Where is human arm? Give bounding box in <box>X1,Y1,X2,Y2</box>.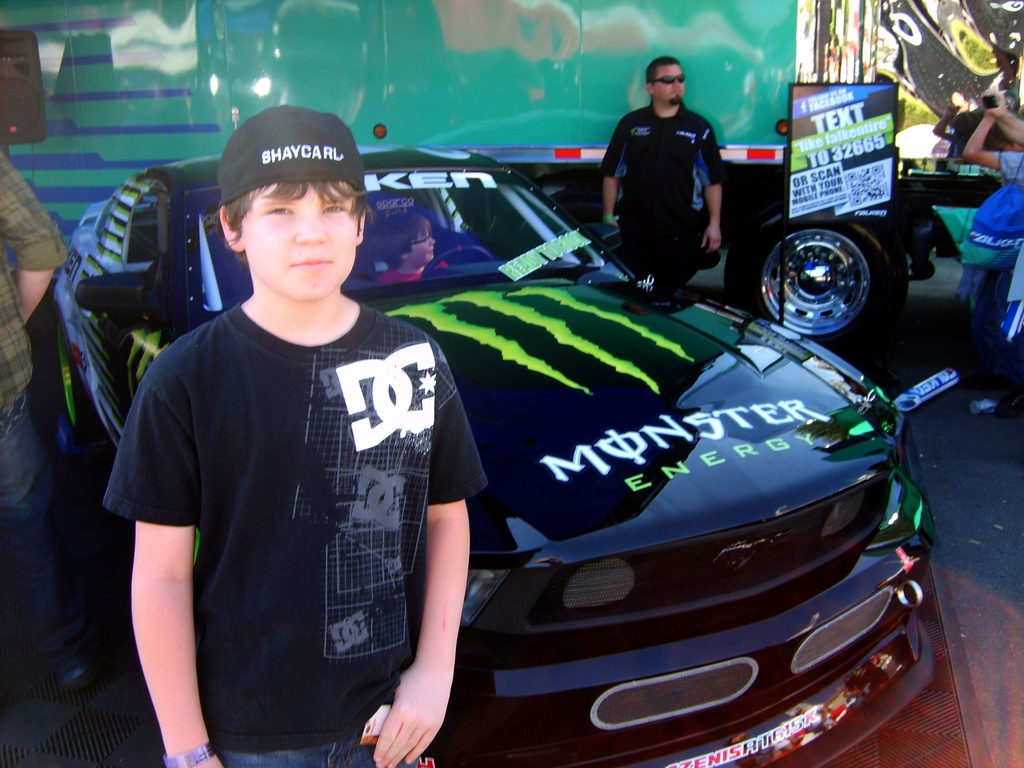
<box>599,109,627,230</box>.
